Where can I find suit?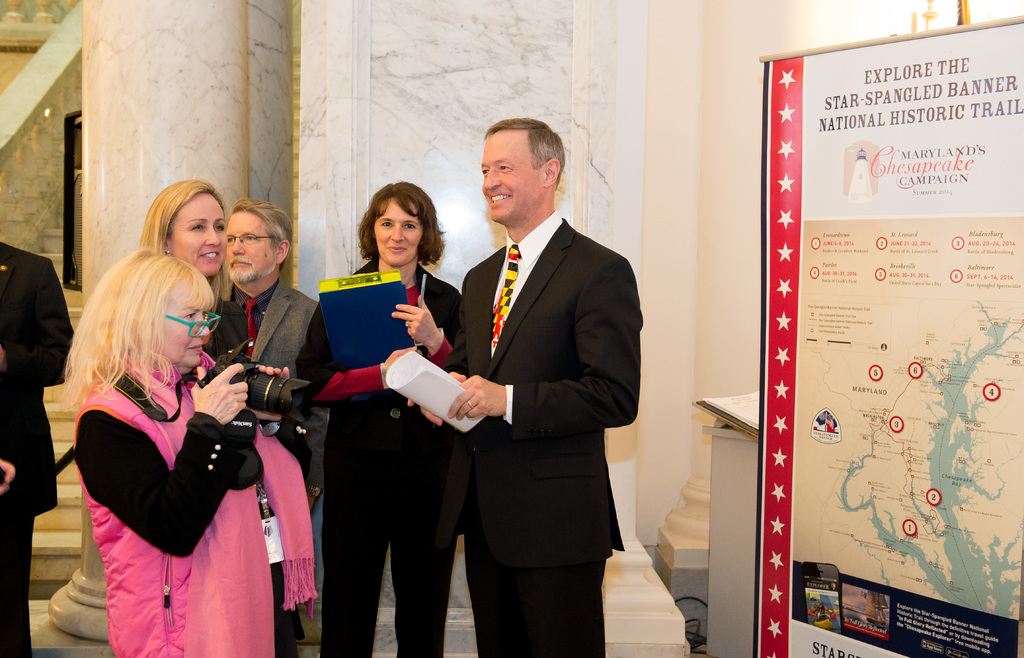
You can find it at [x1=218, y1=278, x2=321, y2=489].
